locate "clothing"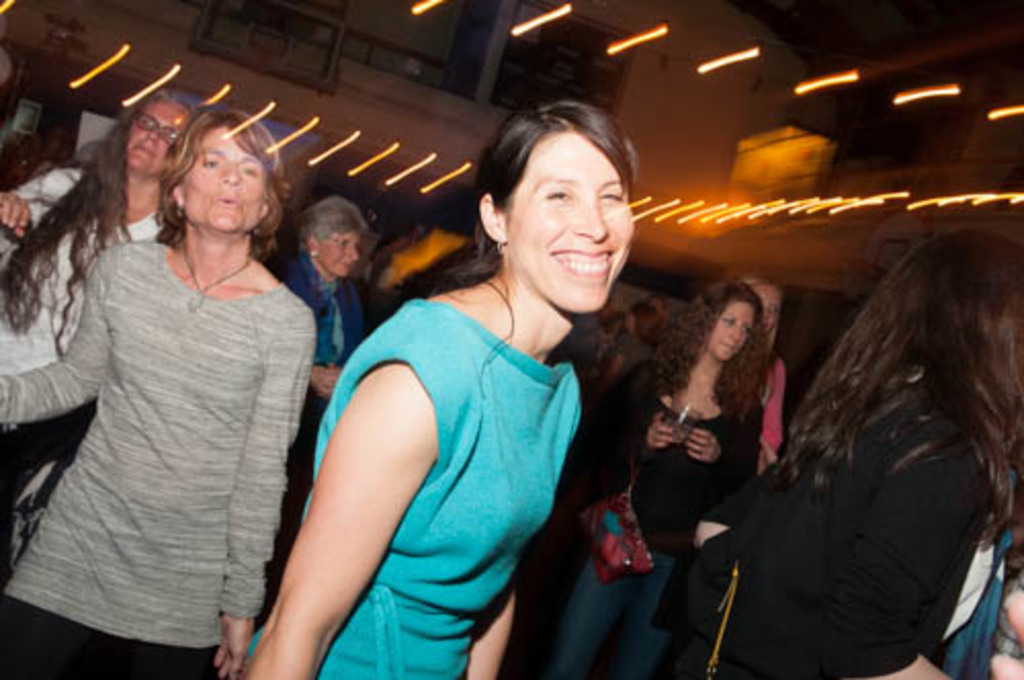
252, 295, 588, 678
